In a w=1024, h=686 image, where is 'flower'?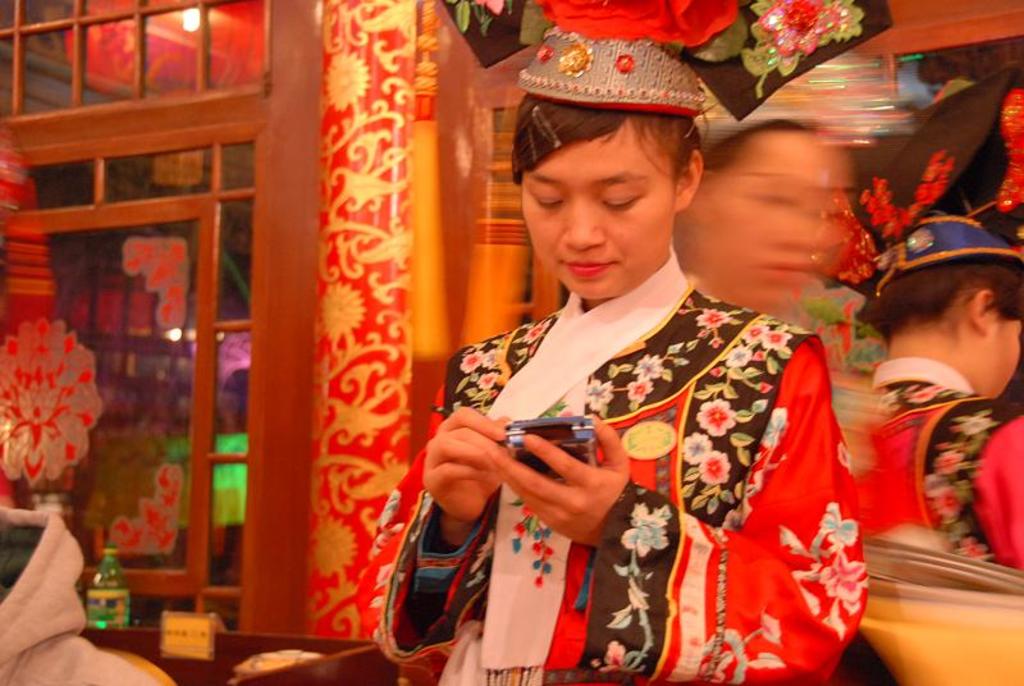
box(694, 451, 731, 488).
